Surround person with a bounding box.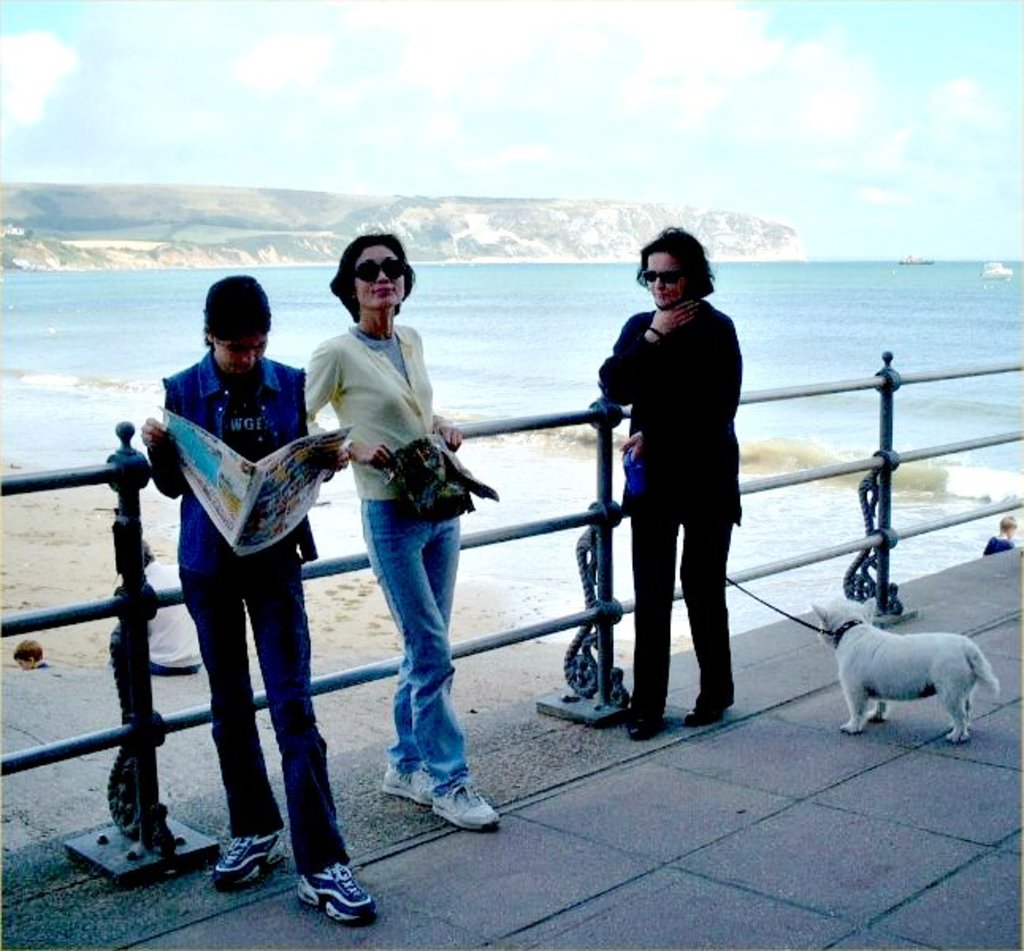
<region>596, 225, 751, 745</region>.
